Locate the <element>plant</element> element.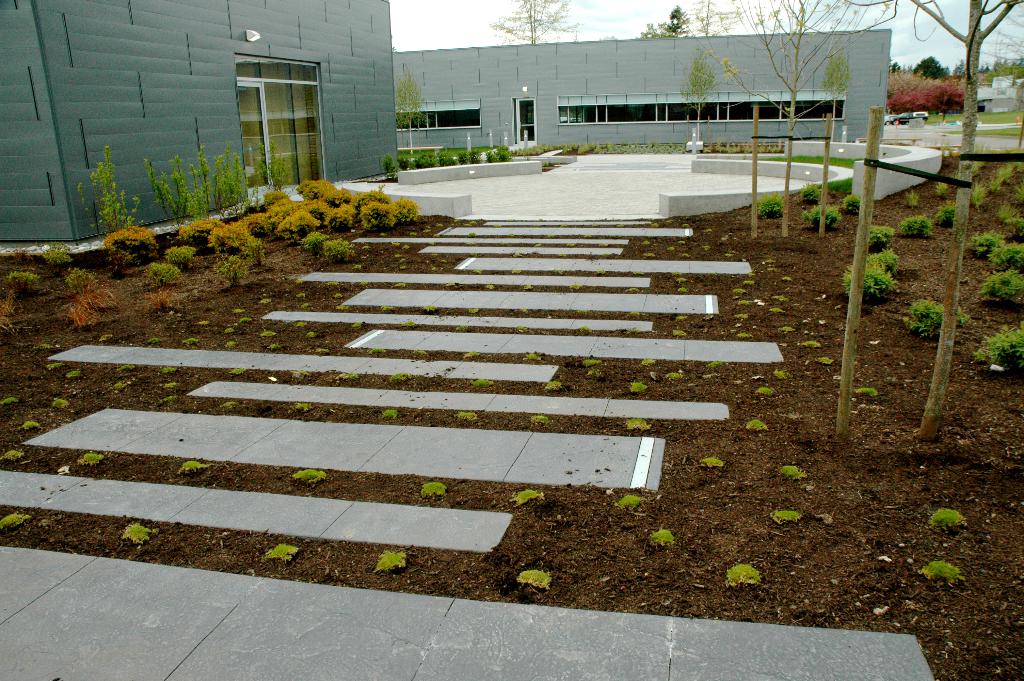
Element bbox: region(967, 229, 1006, 255).
